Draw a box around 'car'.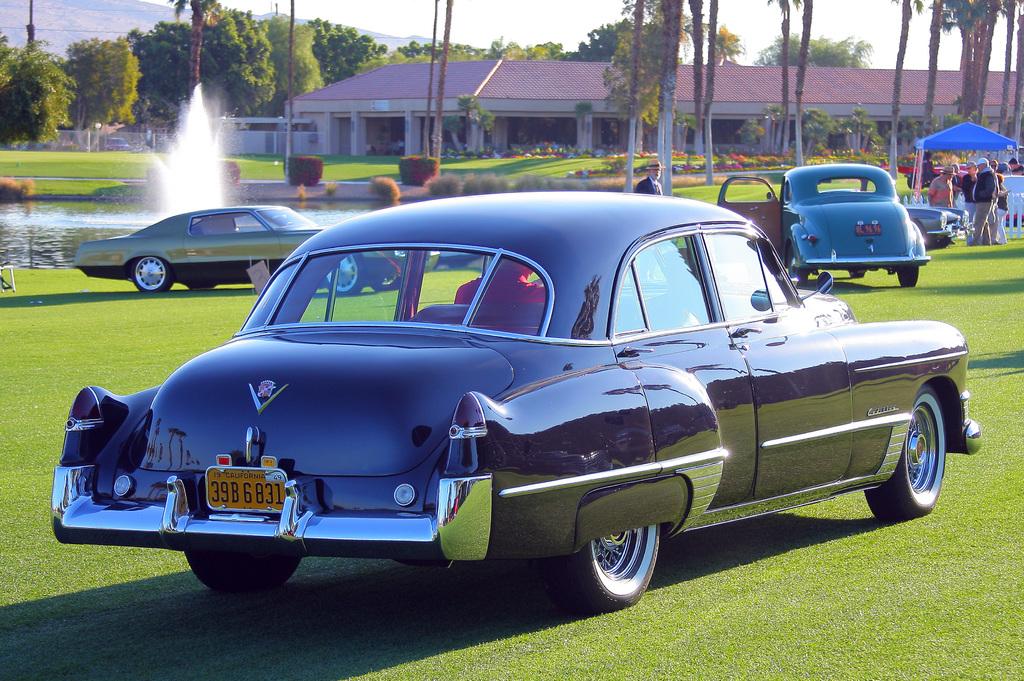
x1=1000 y1=168 x2=1023 y2=226.
